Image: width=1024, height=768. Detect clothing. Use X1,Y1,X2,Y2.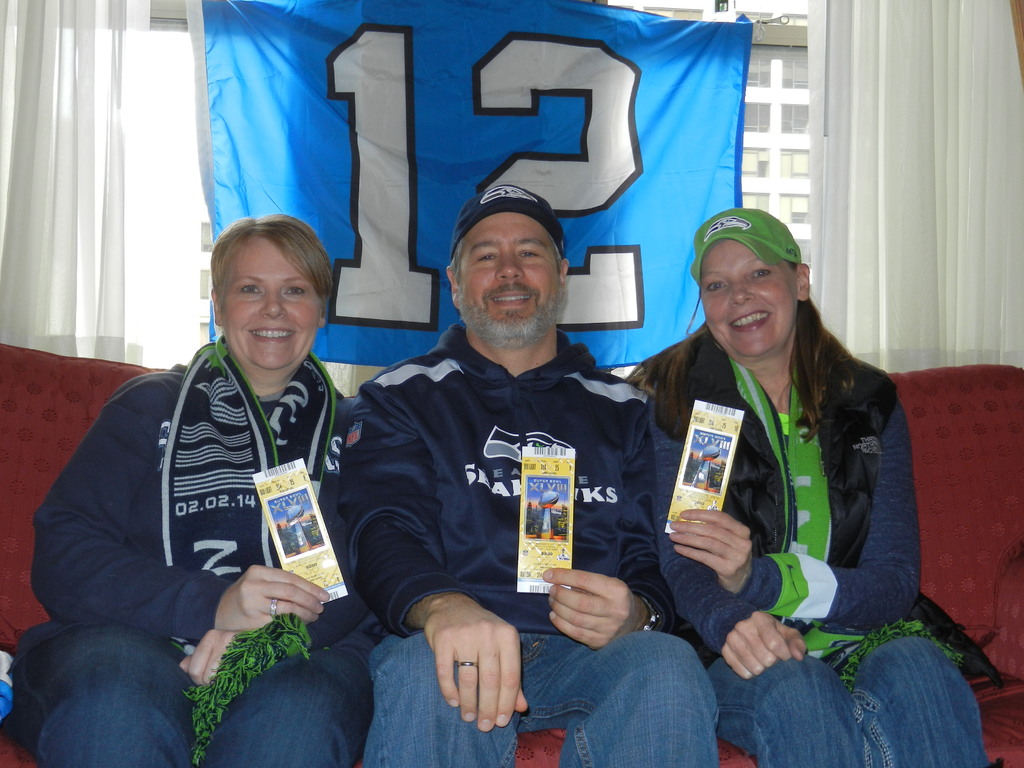
629,284,936,689.
